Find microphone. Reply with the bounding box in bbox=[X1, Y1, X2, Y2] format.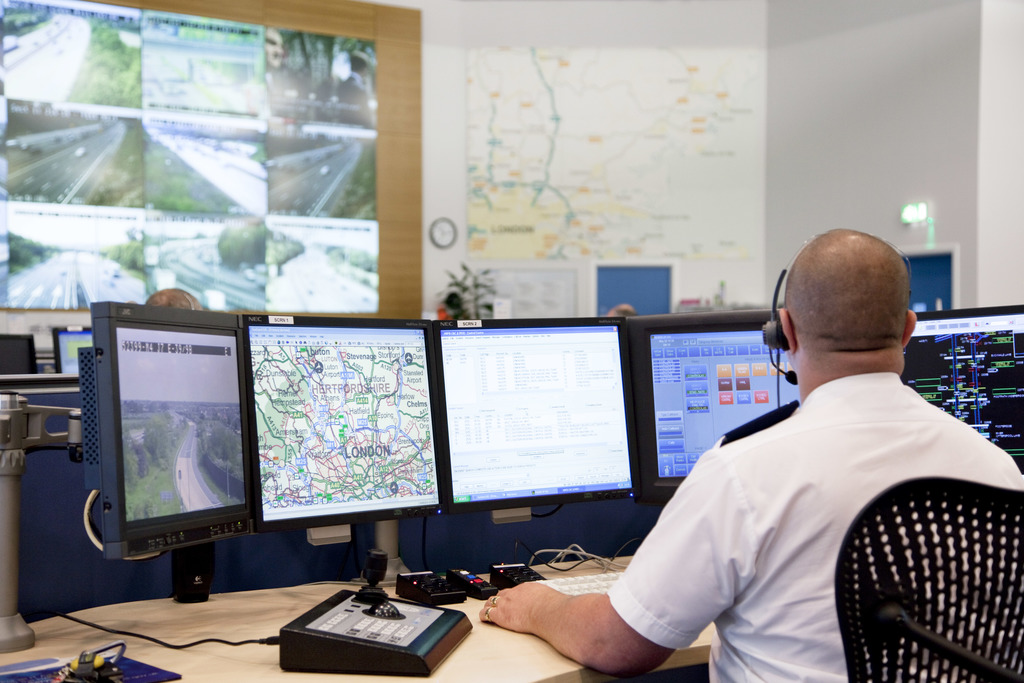
bbox=[770, 369, 806, 394].
